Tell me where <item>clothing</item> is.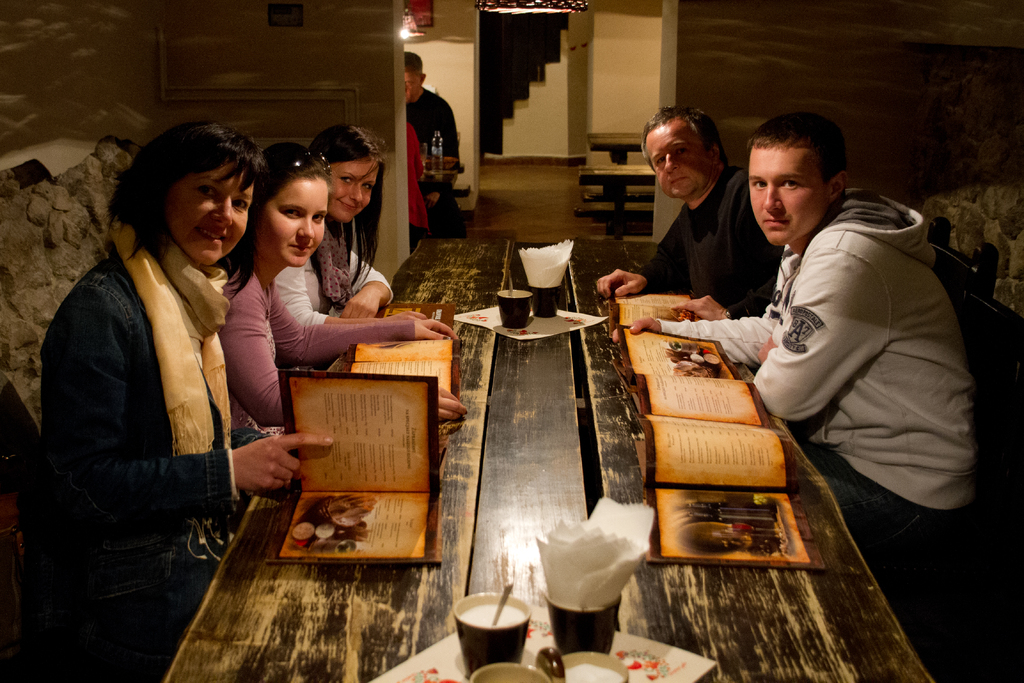
<item>clothing</item> is at (x1=661, y1=181, x2=968, y2=552).
